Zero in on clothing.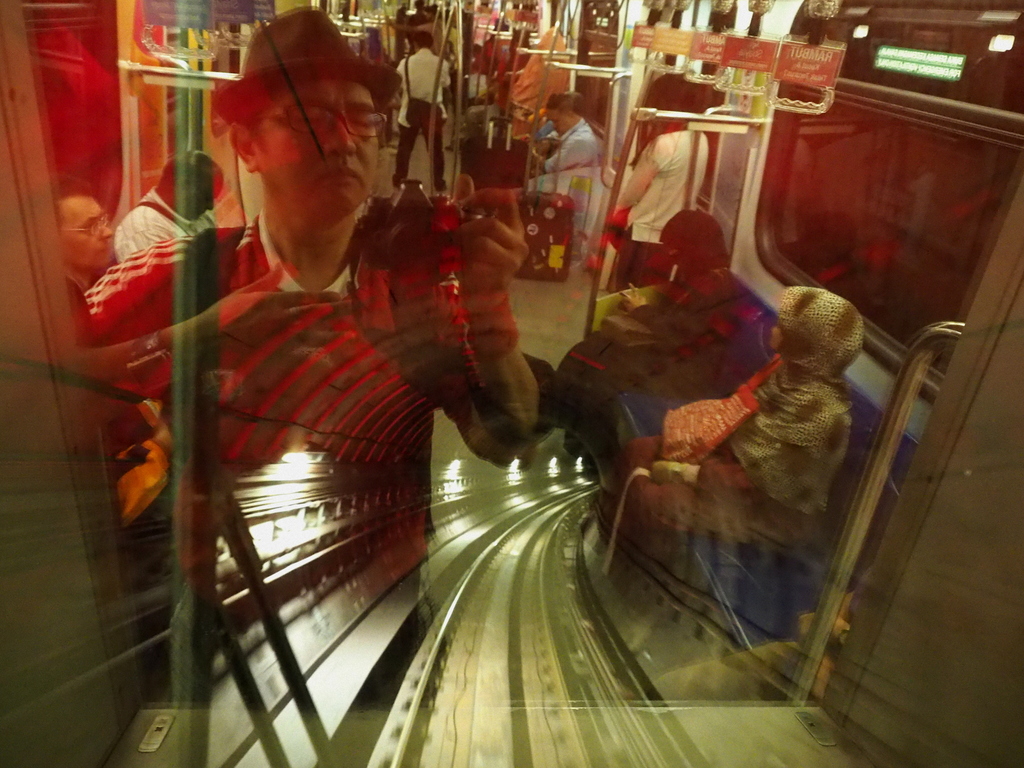
Zeroed in: (x1=539, y1=122, x2=600, y2=175).
